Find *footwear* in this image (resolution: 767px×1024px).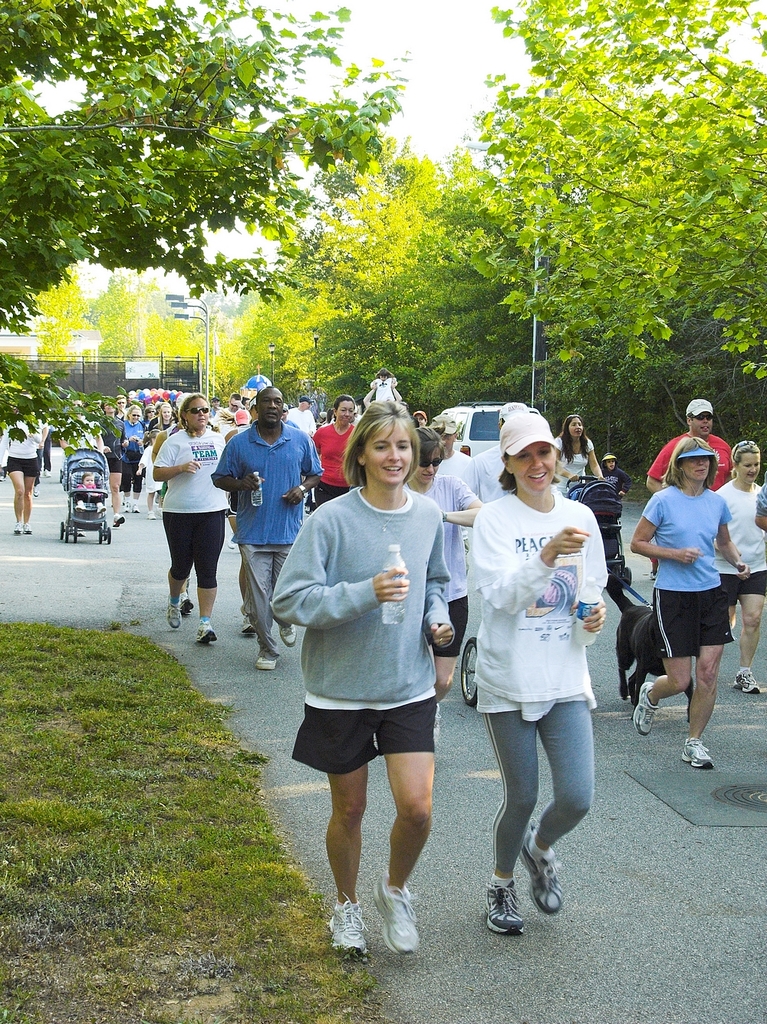
(left=140, top=474, right=146, bottom=485).
